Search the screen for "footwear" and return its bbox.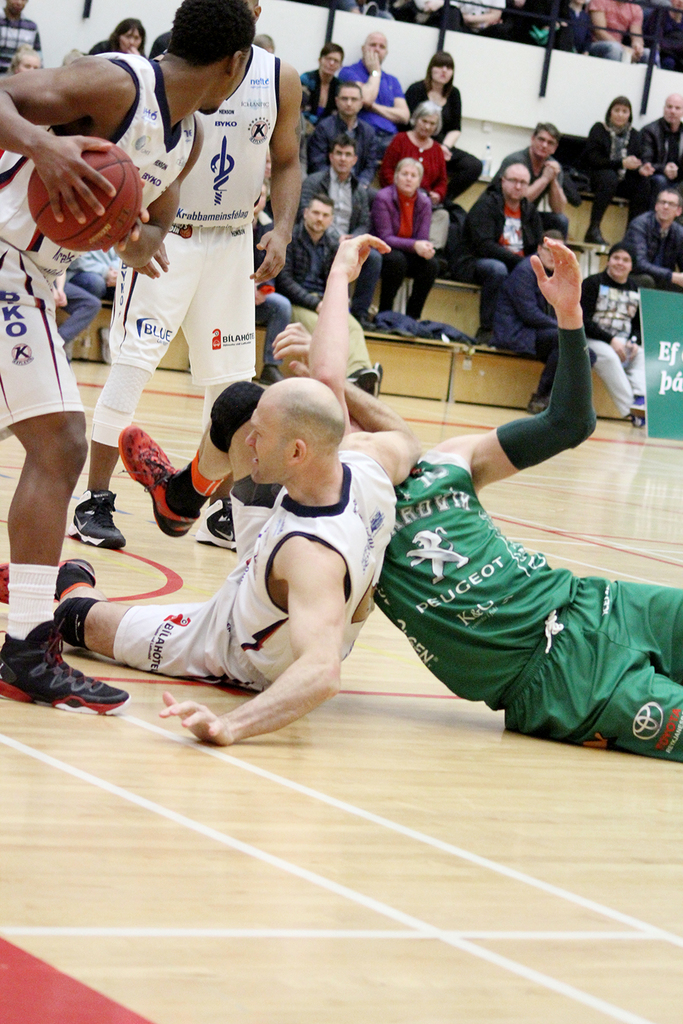
Found: x1=122 y1=424 x2=188 y2=540.
